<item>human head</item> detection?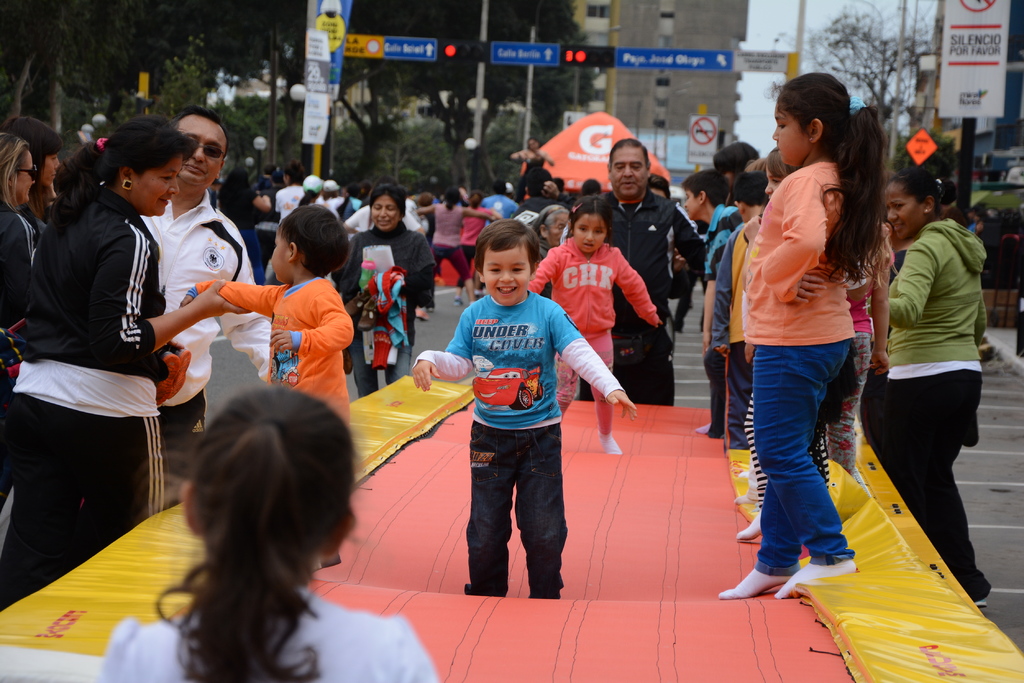
[0, 133, 36, 200]
